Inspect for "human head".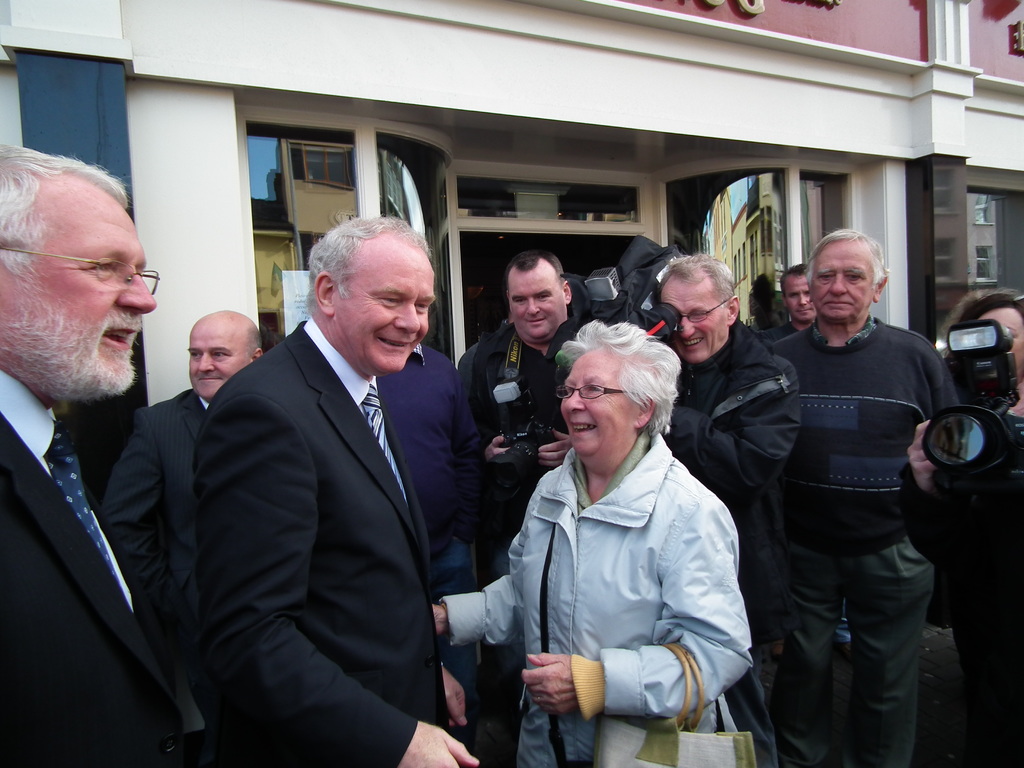
Inspection: locate(779, 266, 813, 320).
